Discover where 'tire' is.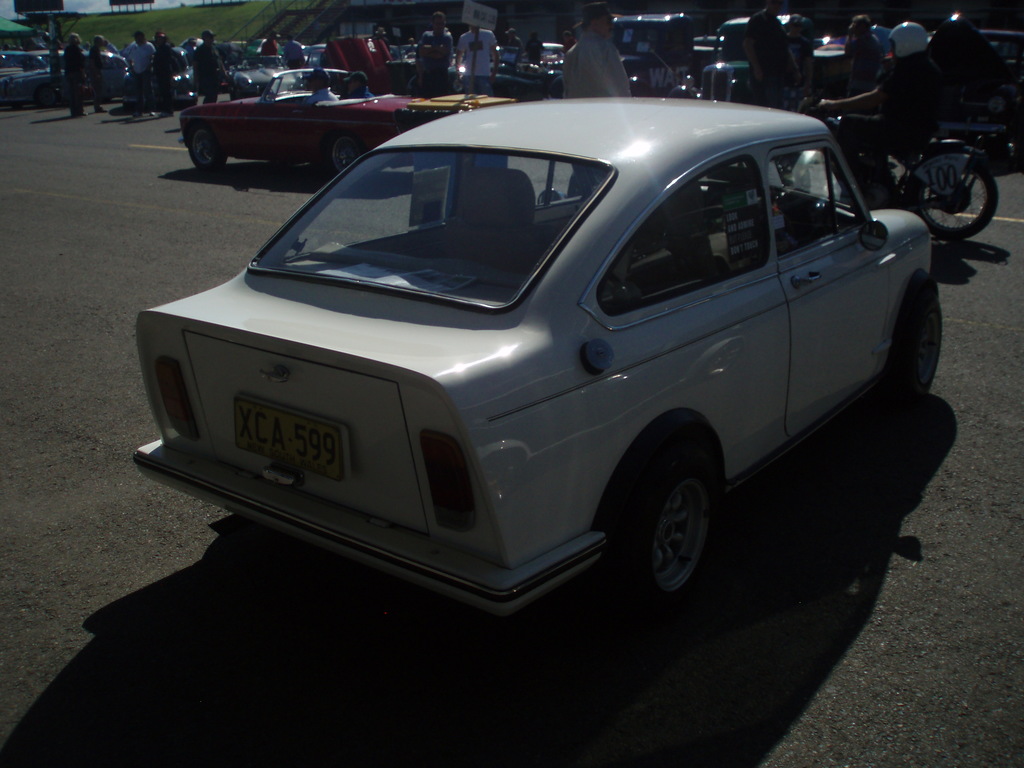
Discovered at {"left": 326, "top": 132, "right": 362, "bottom": 174}.
